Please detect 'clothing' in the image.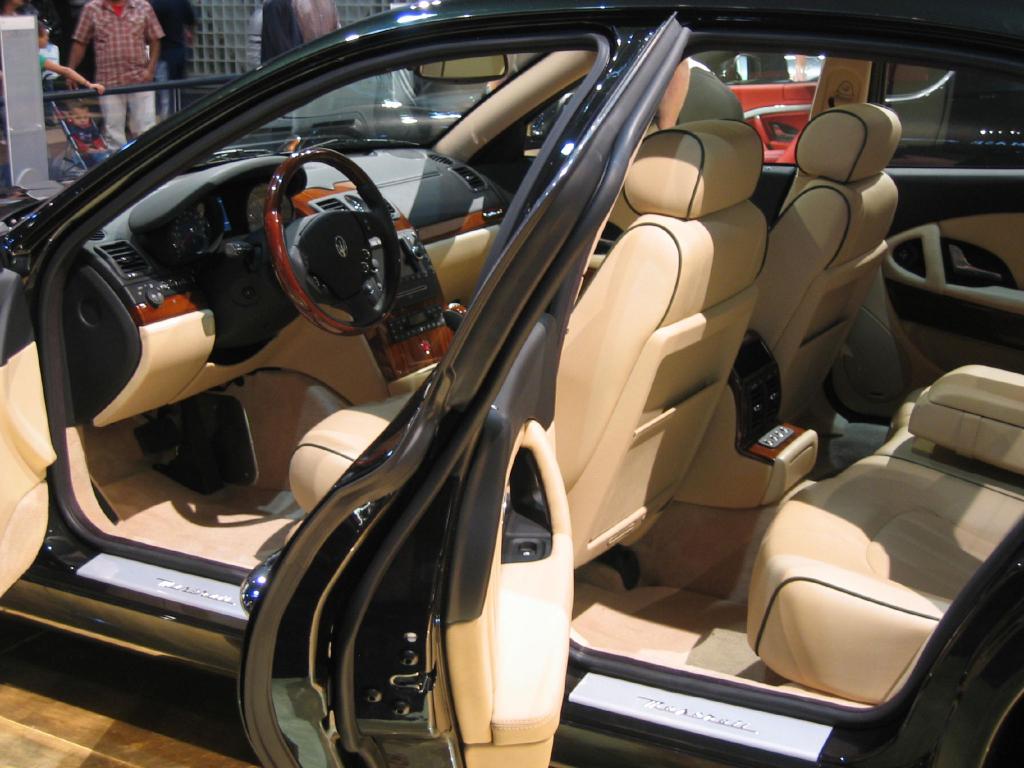
bbox=(37, 47, 44, 73).
